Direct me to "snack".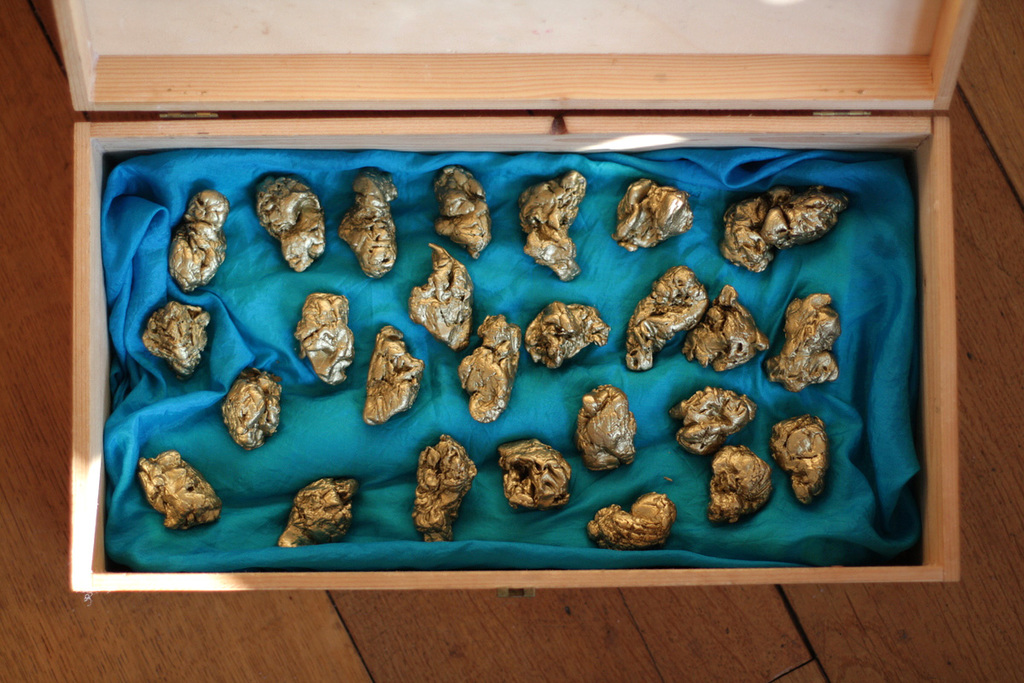
Direction: <box>719,178,856,272</box>.
